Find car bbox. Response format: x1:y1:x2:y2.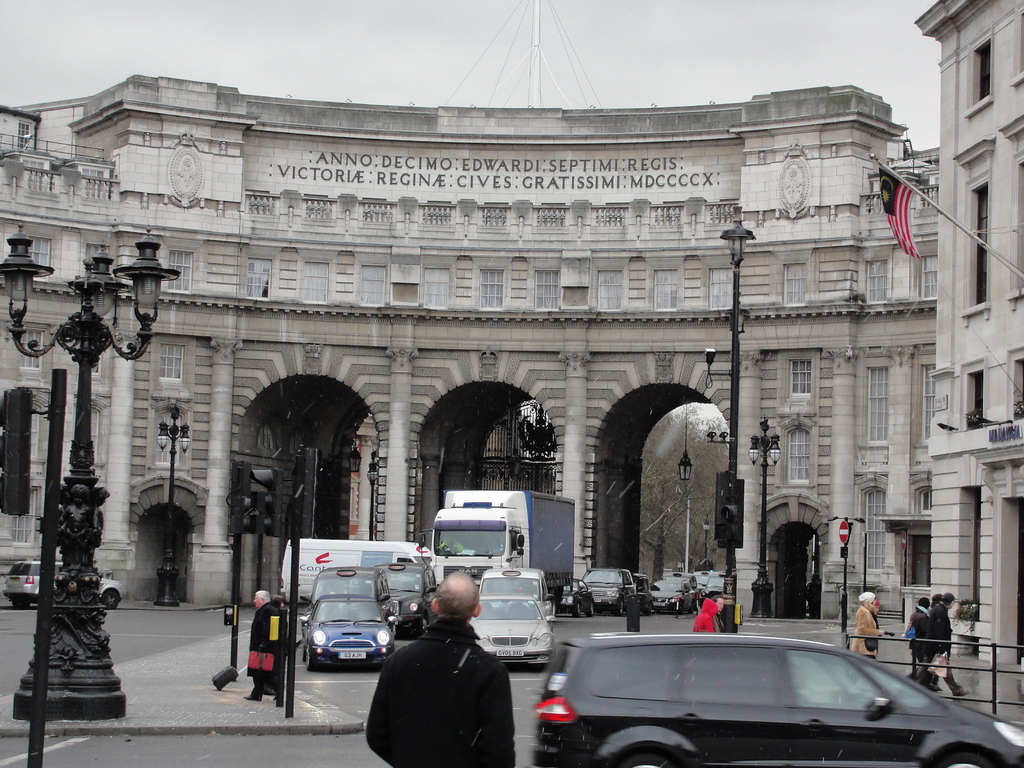
527:636:954:758.
